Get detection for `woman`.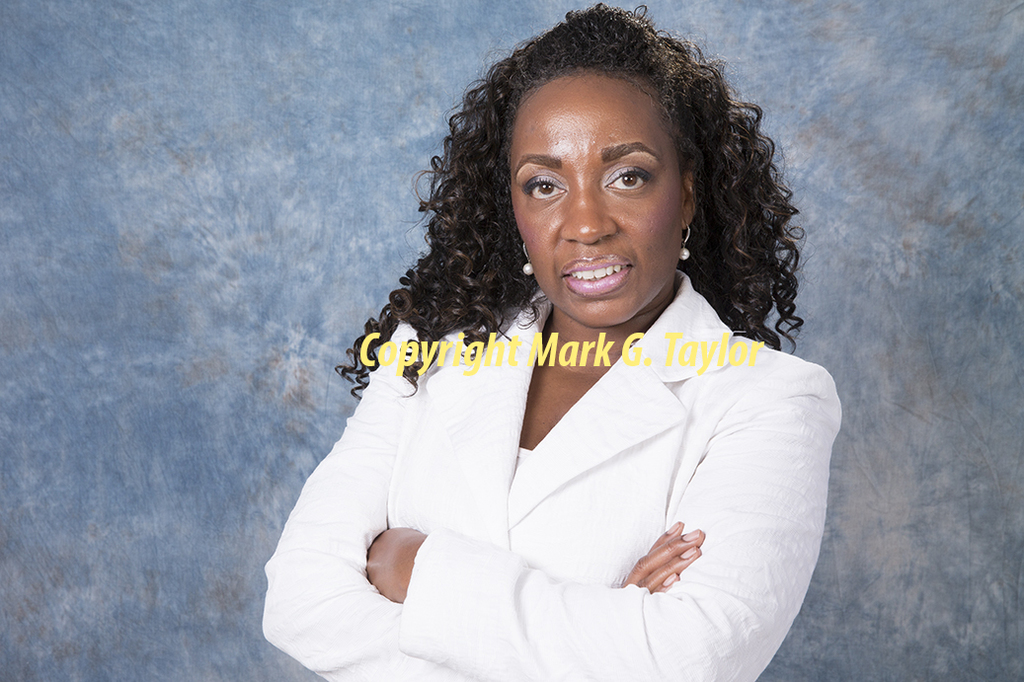
Detection: left=259, top=1, right=850, bottom=680.
